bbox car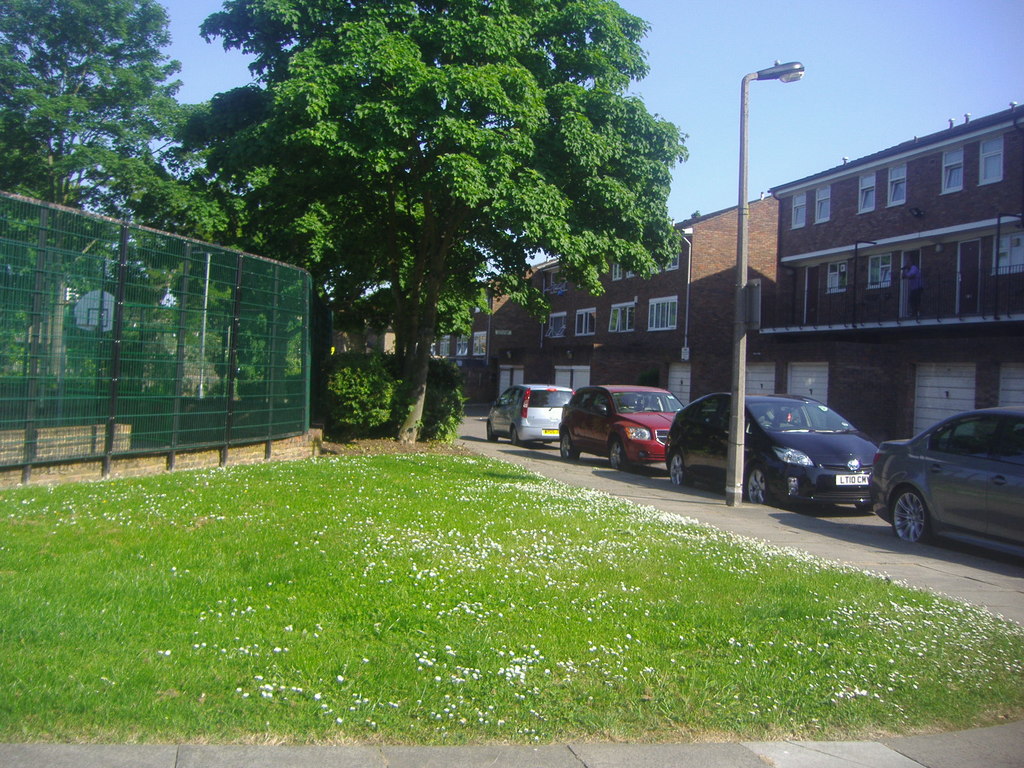
rect(868, 399, 1023, 543)
